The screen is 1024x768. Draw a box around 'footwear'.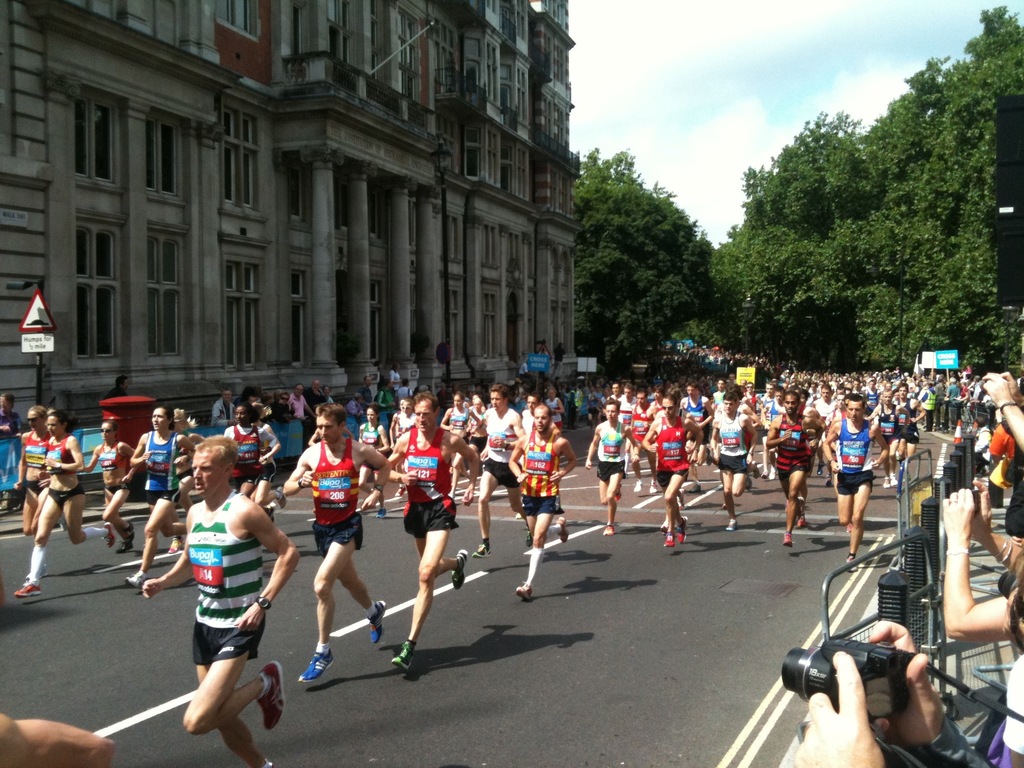
[x1=258, y1=757, x2=270, y2=767].
